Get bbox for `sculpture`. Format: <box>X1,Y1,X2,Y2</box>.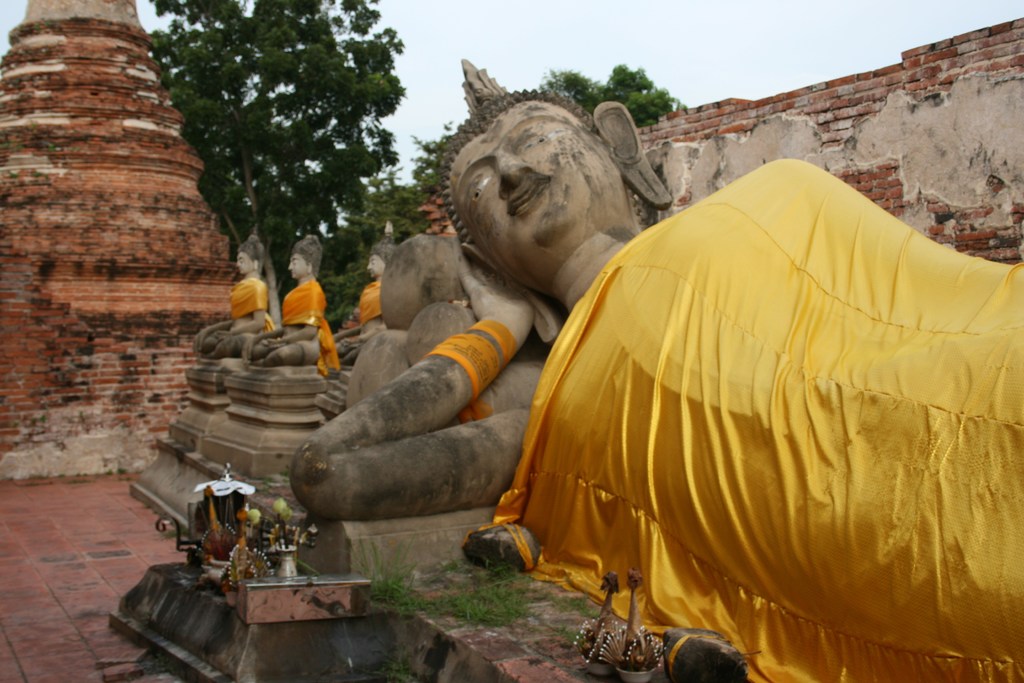
<box>317,223,388,371</box>.
